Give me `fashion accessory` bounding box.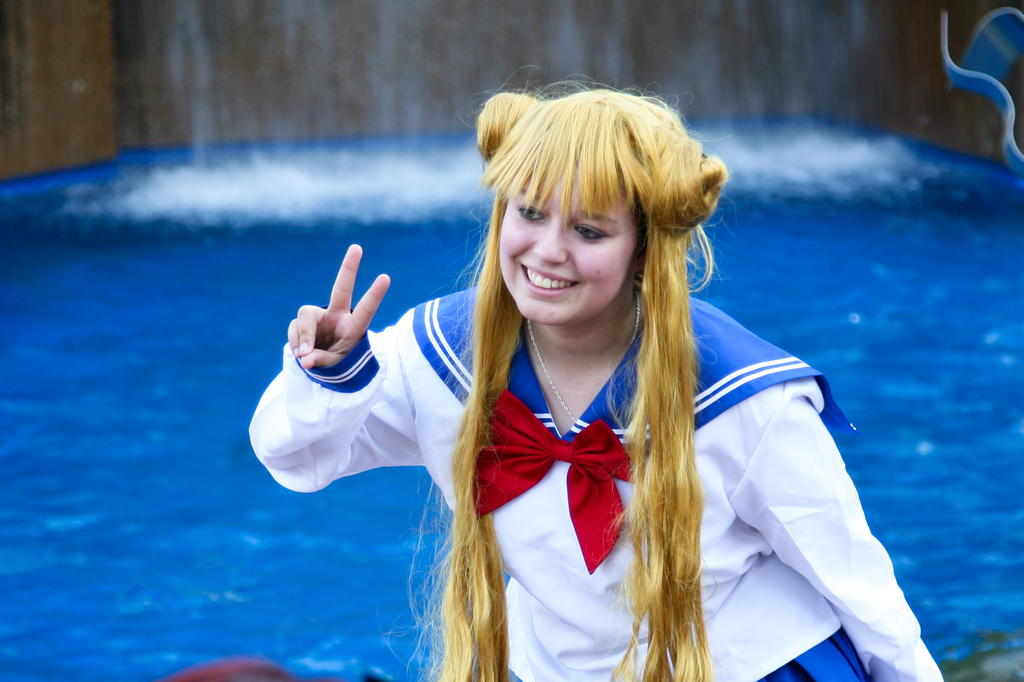
(467,387,635,578).
